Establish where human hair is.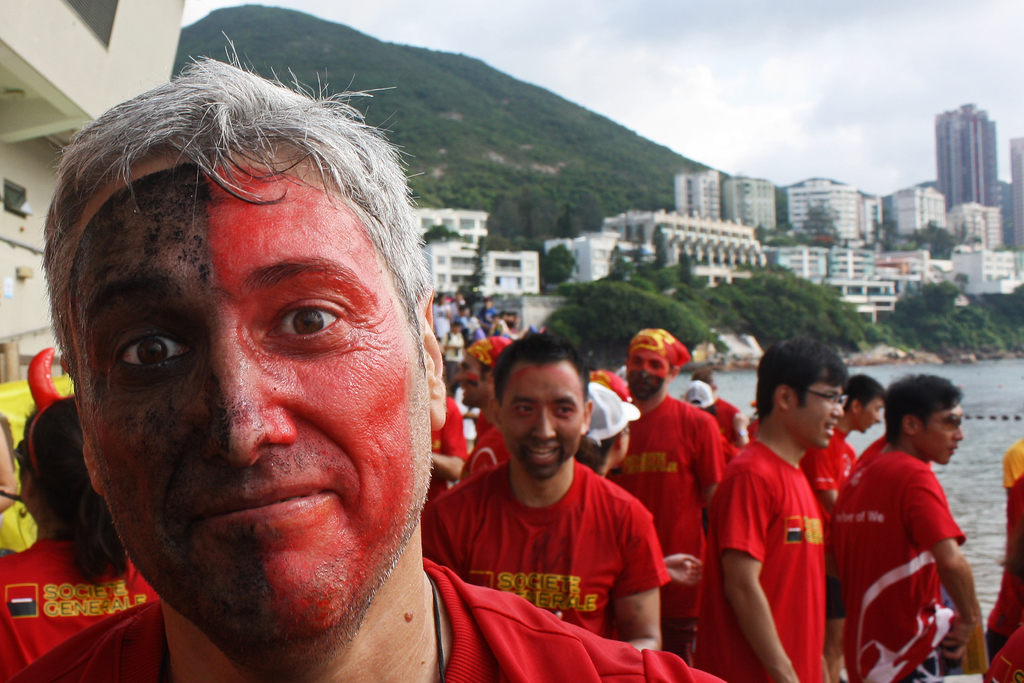
Established at [x1=757, y1=331, x2=850, y2=425].
